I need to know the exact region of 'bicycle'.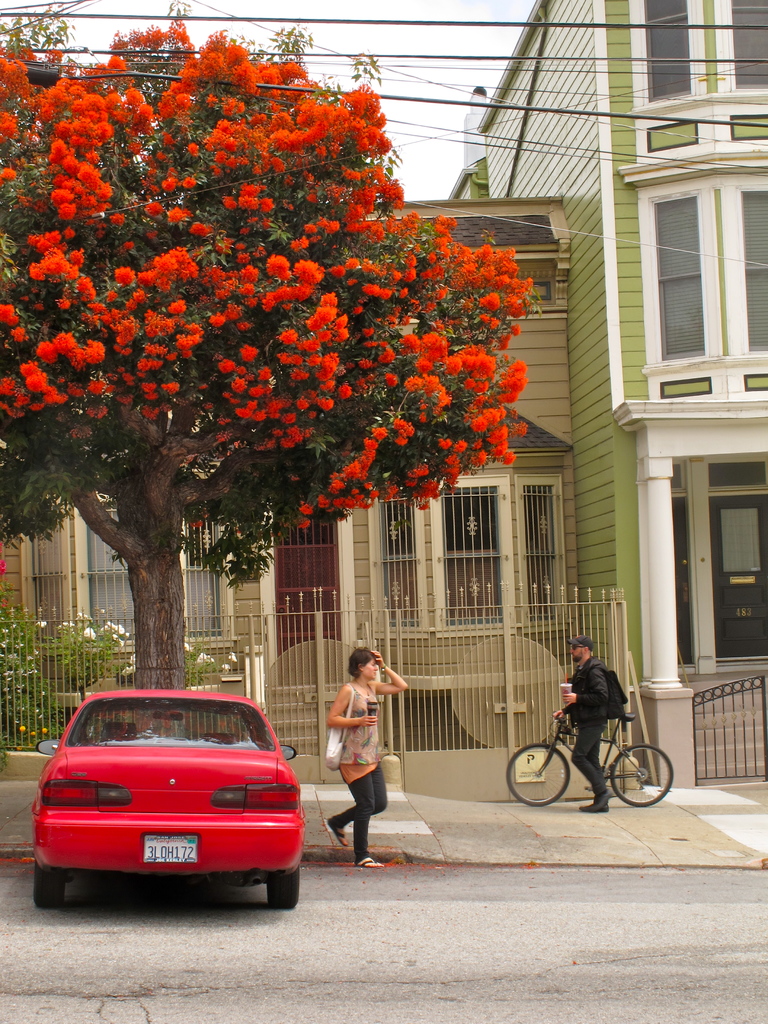
Region: detection(527, 700, 662, 810).
